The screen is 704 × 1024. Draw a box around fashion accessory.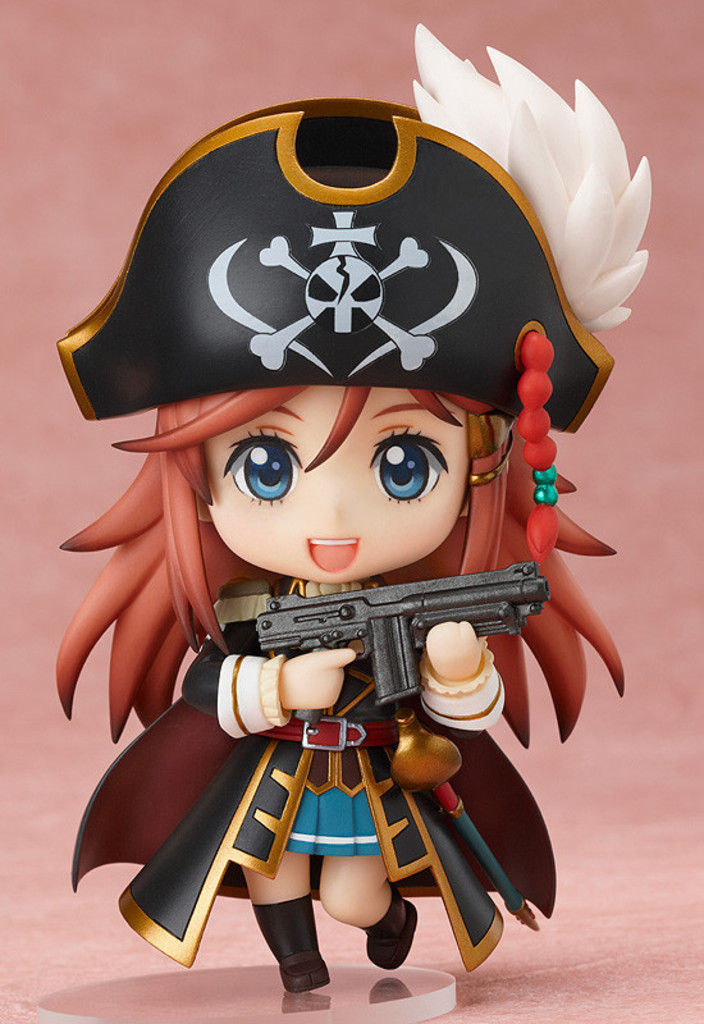
crop(56, 18, 652, 561).
